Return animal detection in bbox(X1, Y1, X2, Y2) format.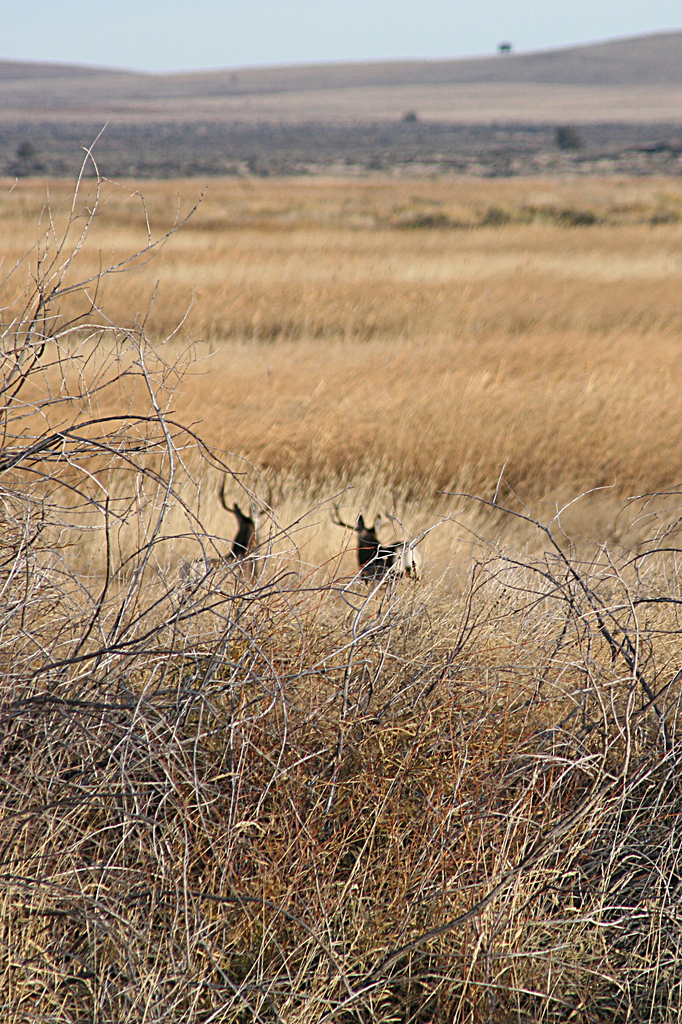
bbox(328, 505, 421, 583).
